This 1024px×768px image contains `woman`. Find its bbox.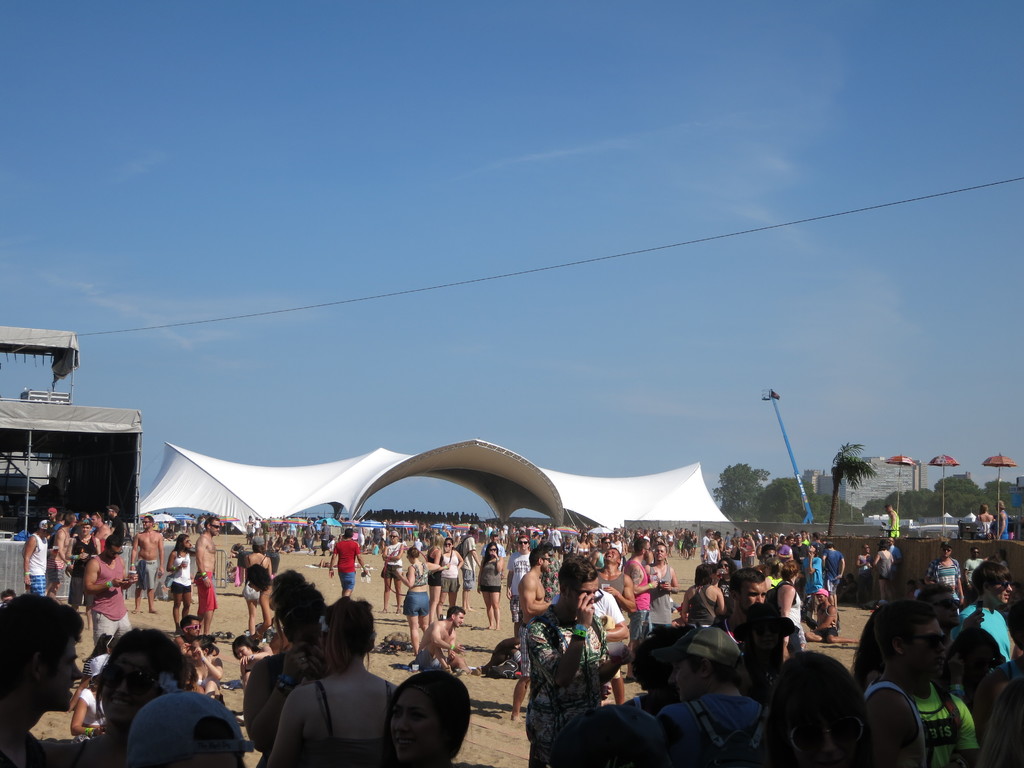
x1=764 y1=559 x2=783 y2=591.
